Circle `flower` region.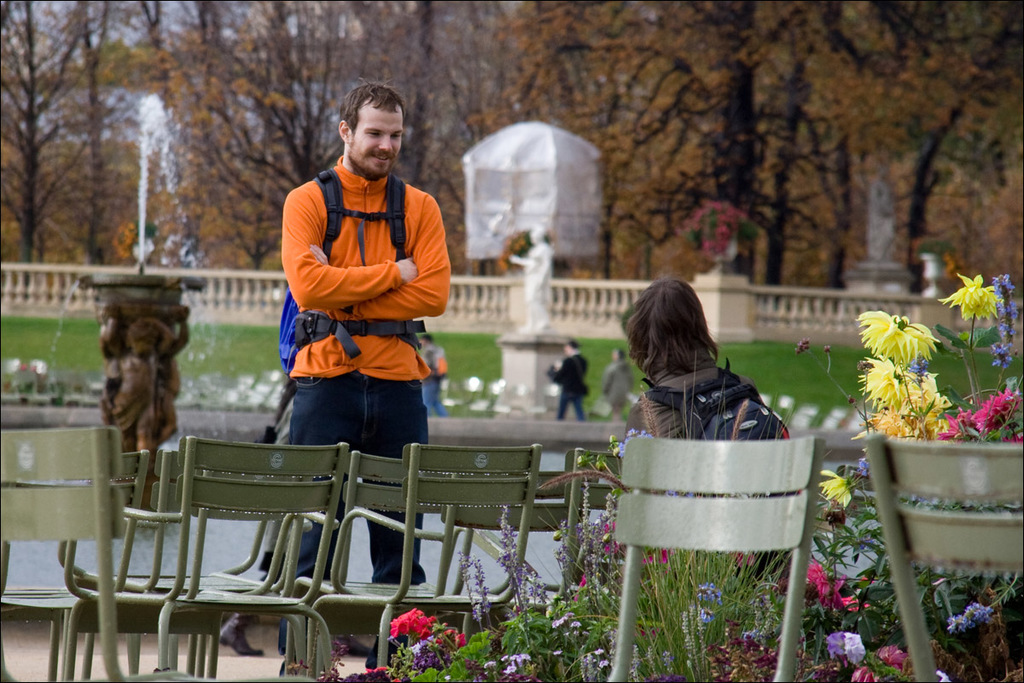
Region: (991, 271, 1023, 366).
